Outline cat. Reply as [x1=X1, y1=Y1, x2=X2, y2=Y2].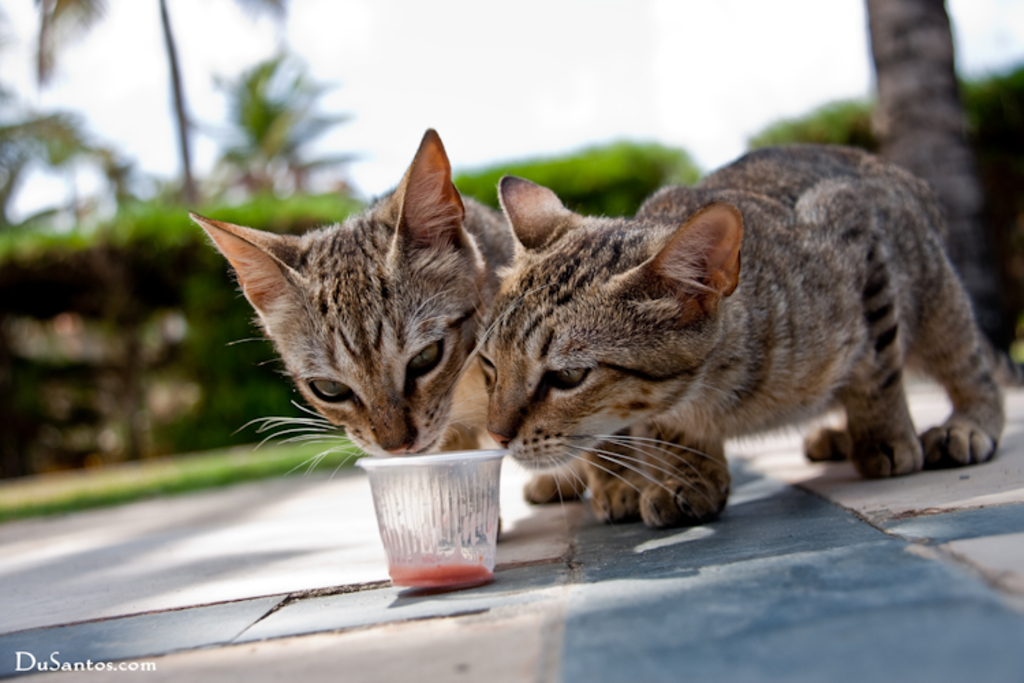
[x1=190, y1=131, x2=845, y2=504].
